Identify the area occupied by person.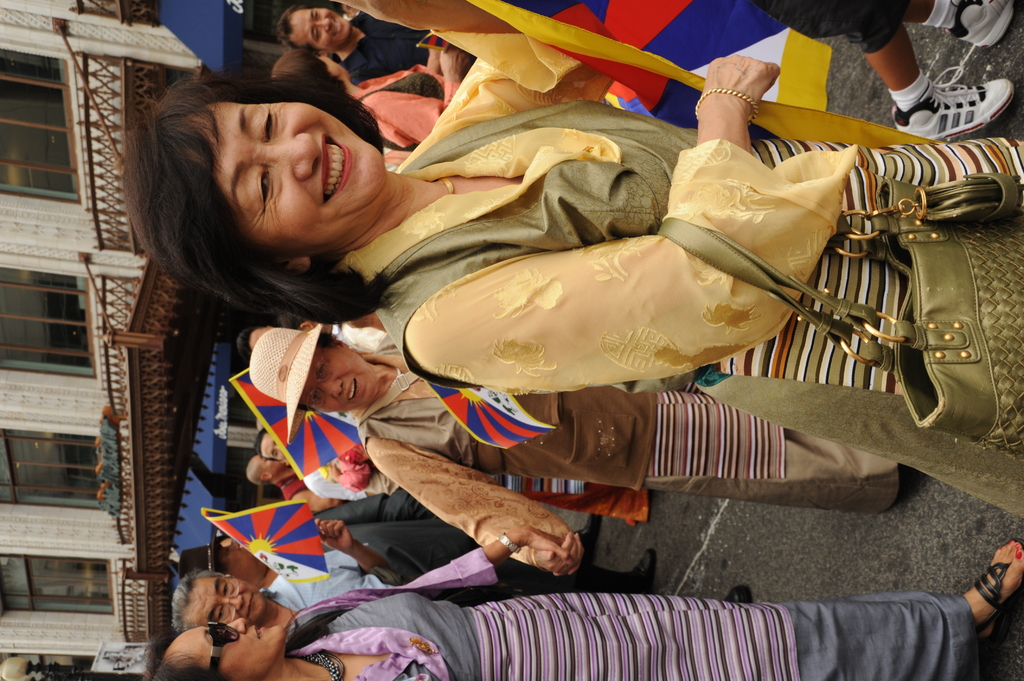
Area: <region>271, 39, 474, 153</region>.
